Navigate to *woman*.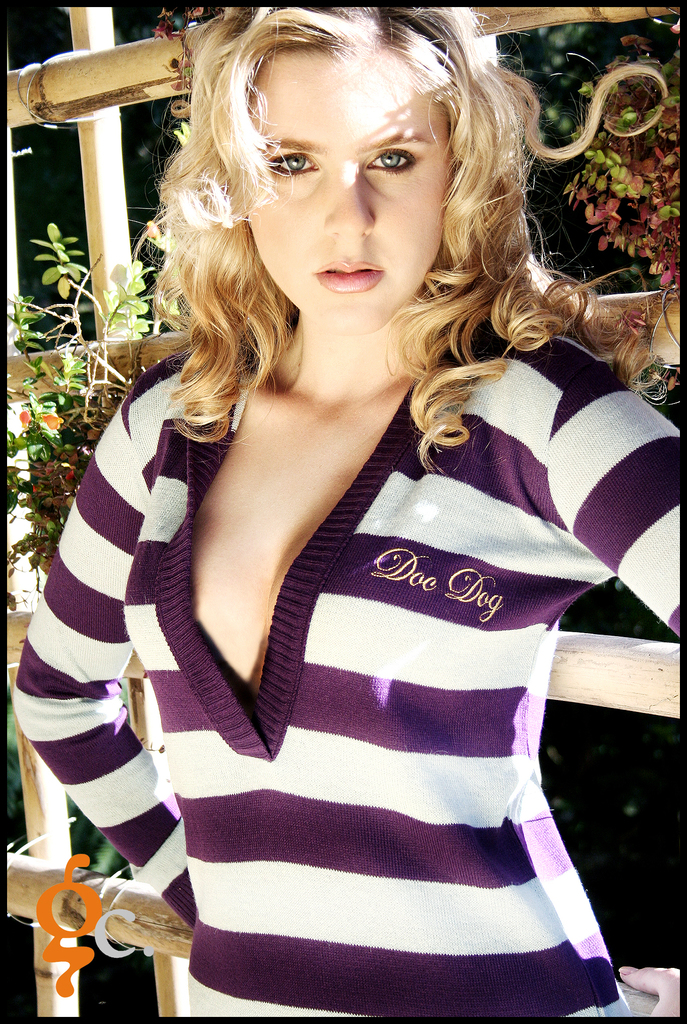
Navigation target: [x1=3, y1=26, x2=686, y2=941].
